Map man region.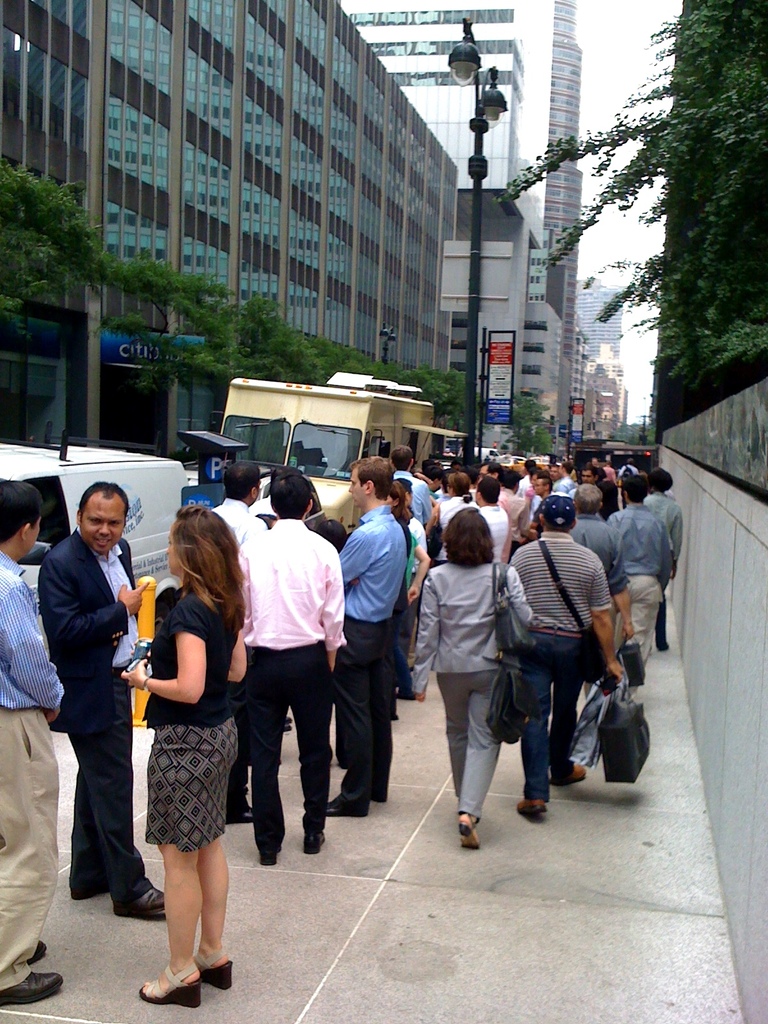
Mapped to x1=14, y1=408, x2=160, y2=943.
